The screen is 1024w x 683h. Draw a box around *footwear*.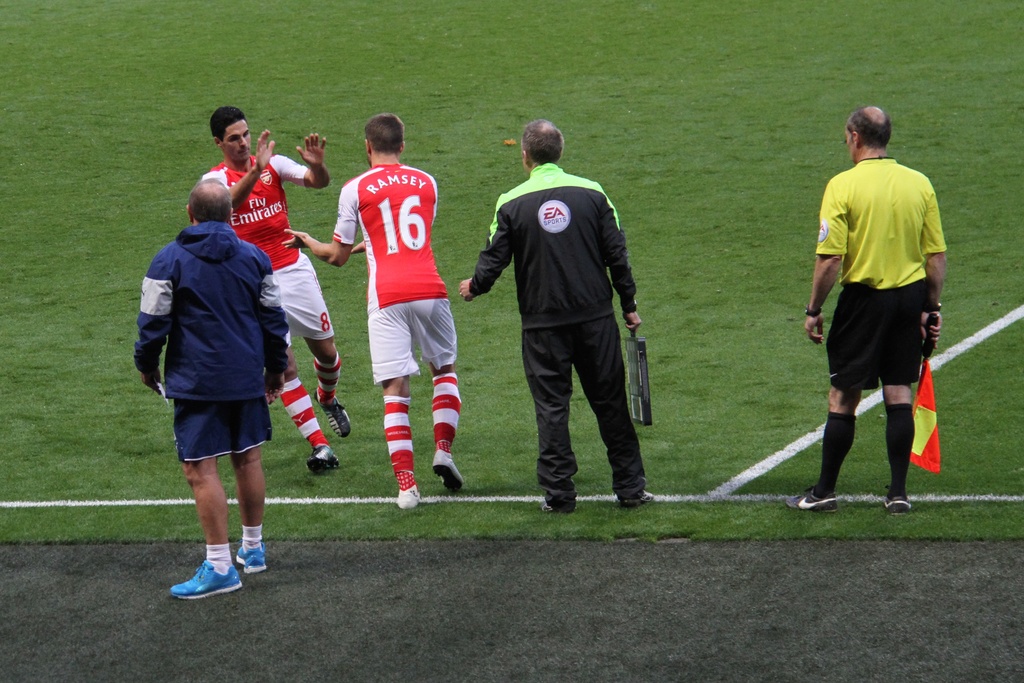
[305, 444, 339, 473].
